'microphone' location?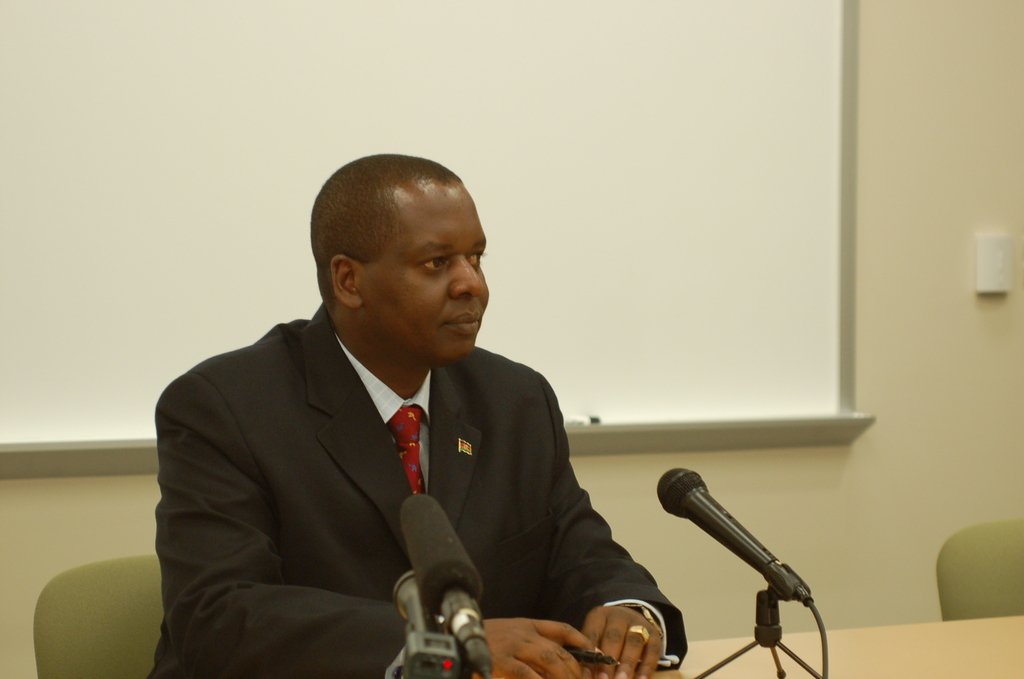
(399,491,496,678)
